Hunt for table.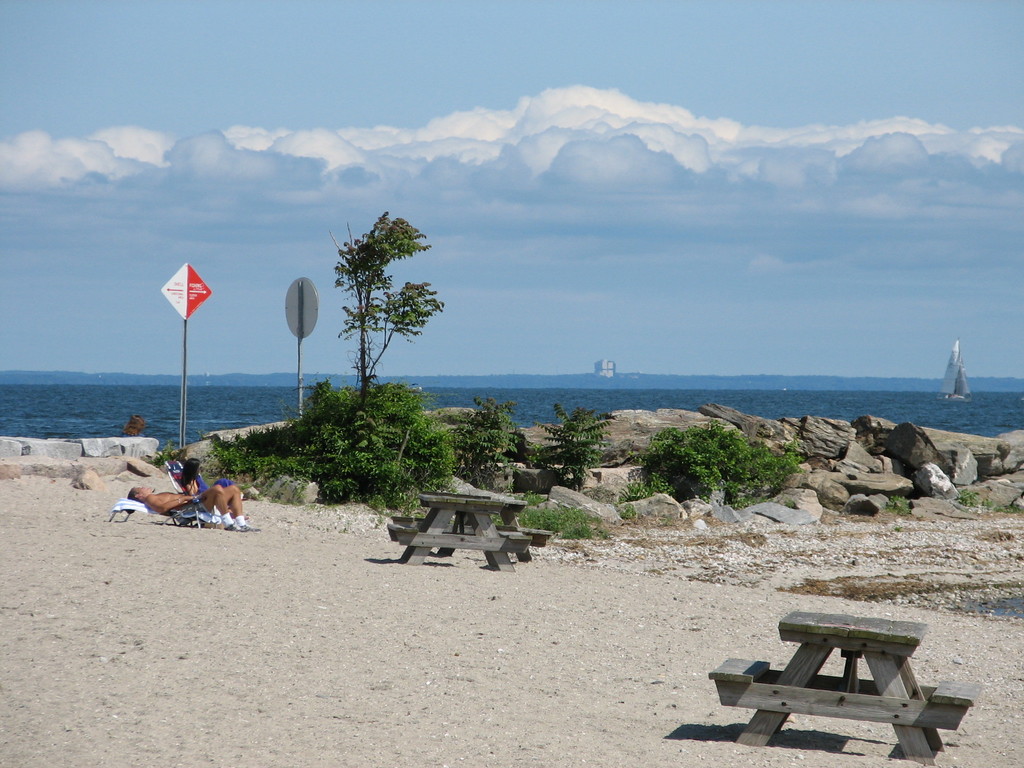
Hunted down at 709,612,966,746.
